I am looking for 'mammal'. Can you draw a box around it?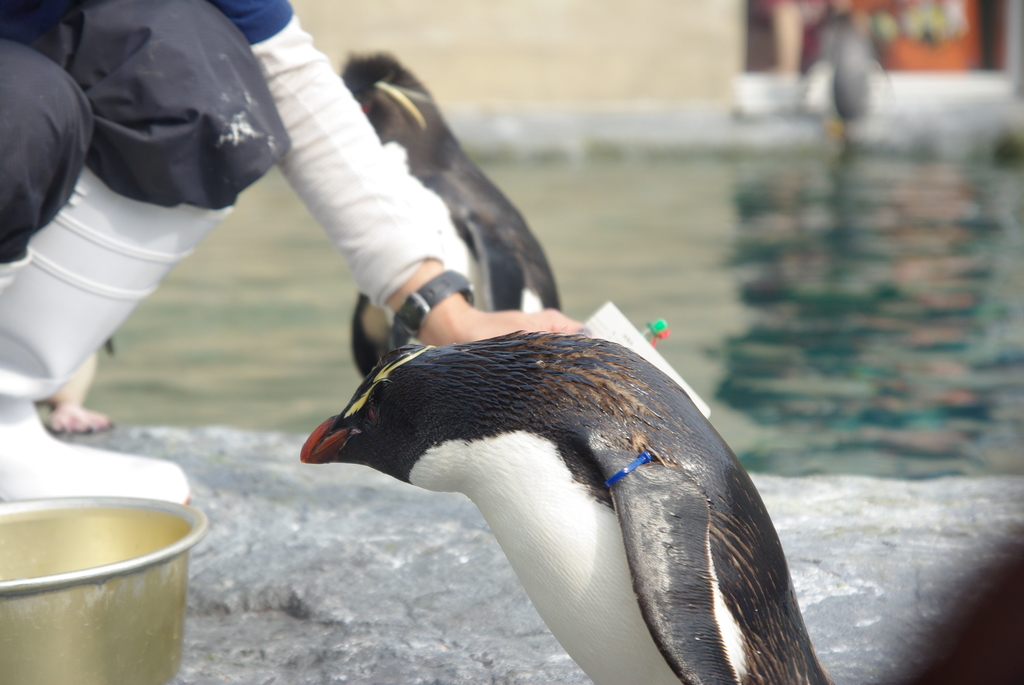
Sure, the bounding box is [left=0, top=0, right=588, bottom=508].
